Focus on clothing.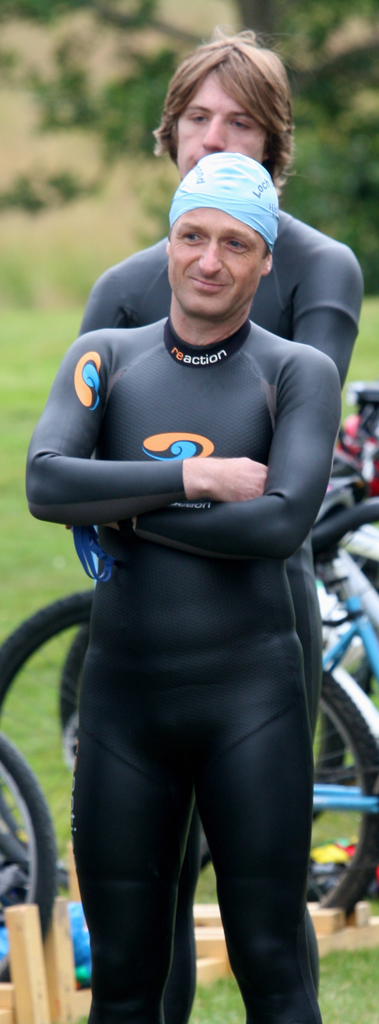
Focused at <box>30,218,327,932</box>.
